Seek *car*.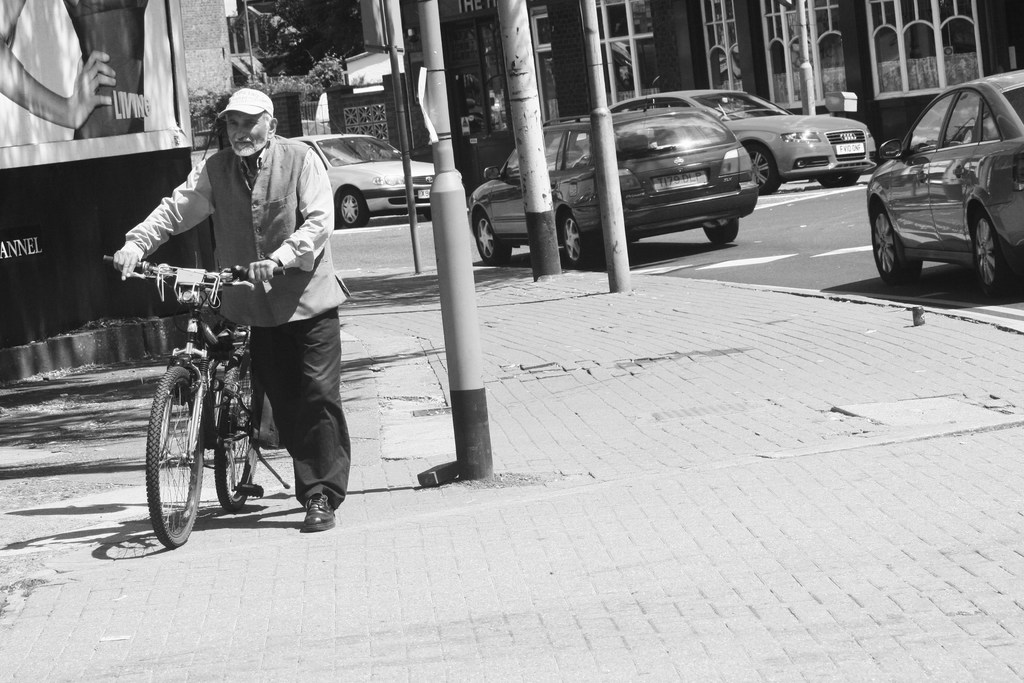
l=286, t=133, r=435, b=228.
